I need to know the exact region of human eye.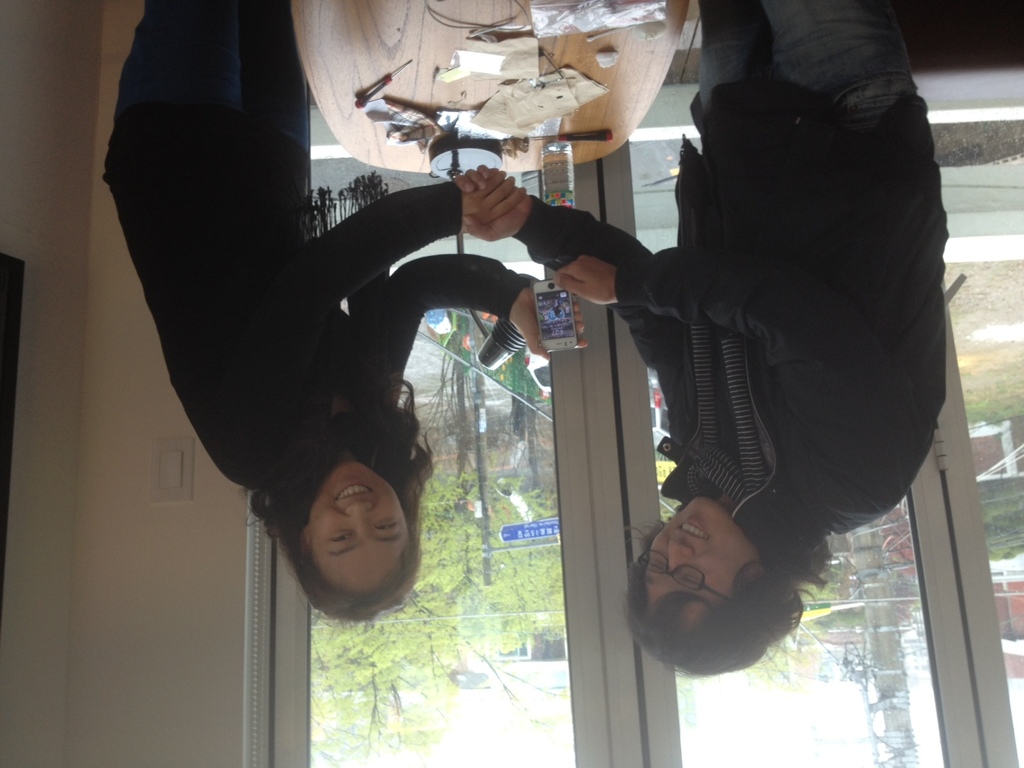
Region: <bbox>372, 518, 402, 534</bbox>.
